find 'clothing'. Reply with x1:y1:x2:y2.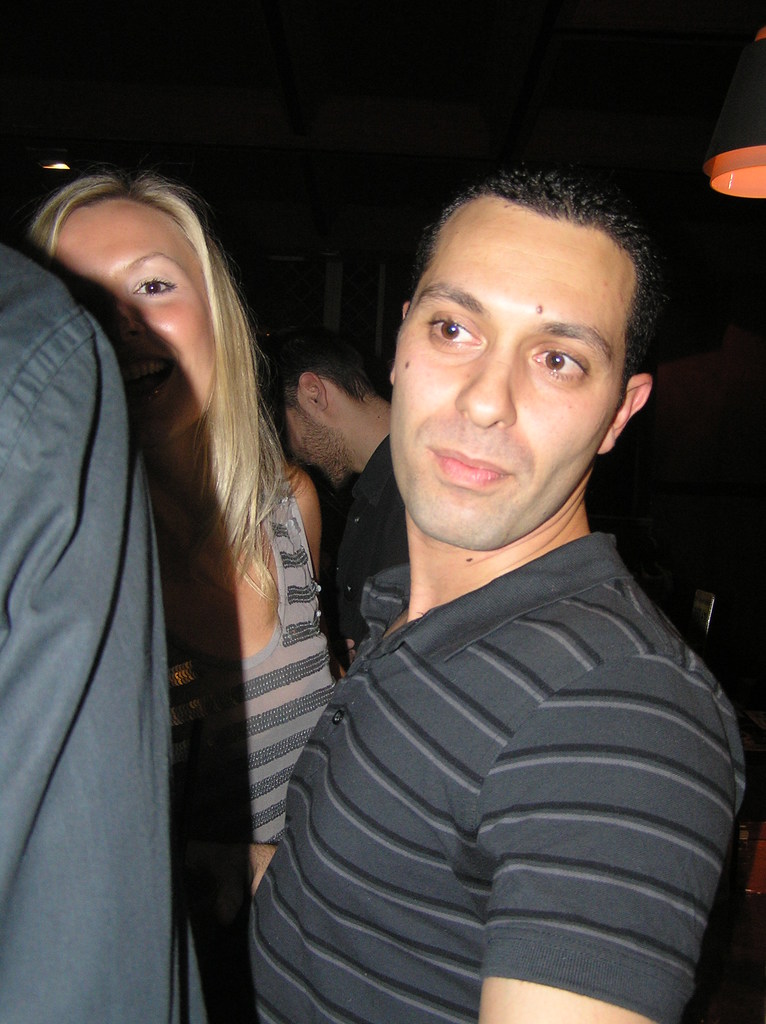
171:488:337:847.
